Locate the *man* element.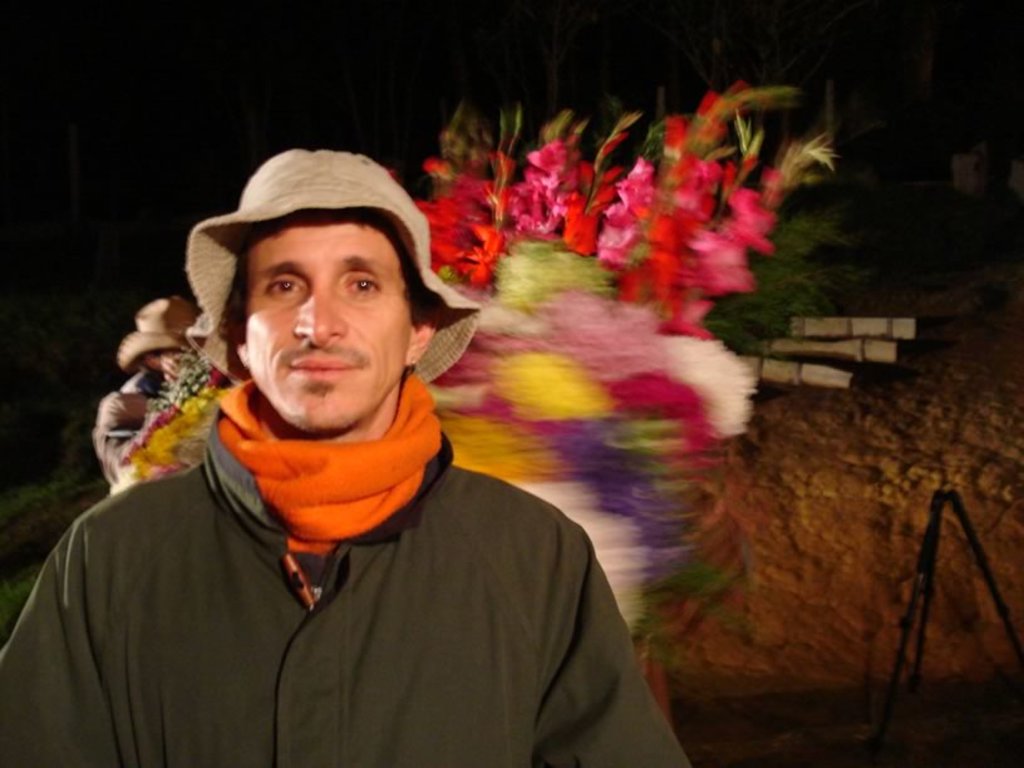
Element bbox: bbox=[41, 147, 676, 757].
